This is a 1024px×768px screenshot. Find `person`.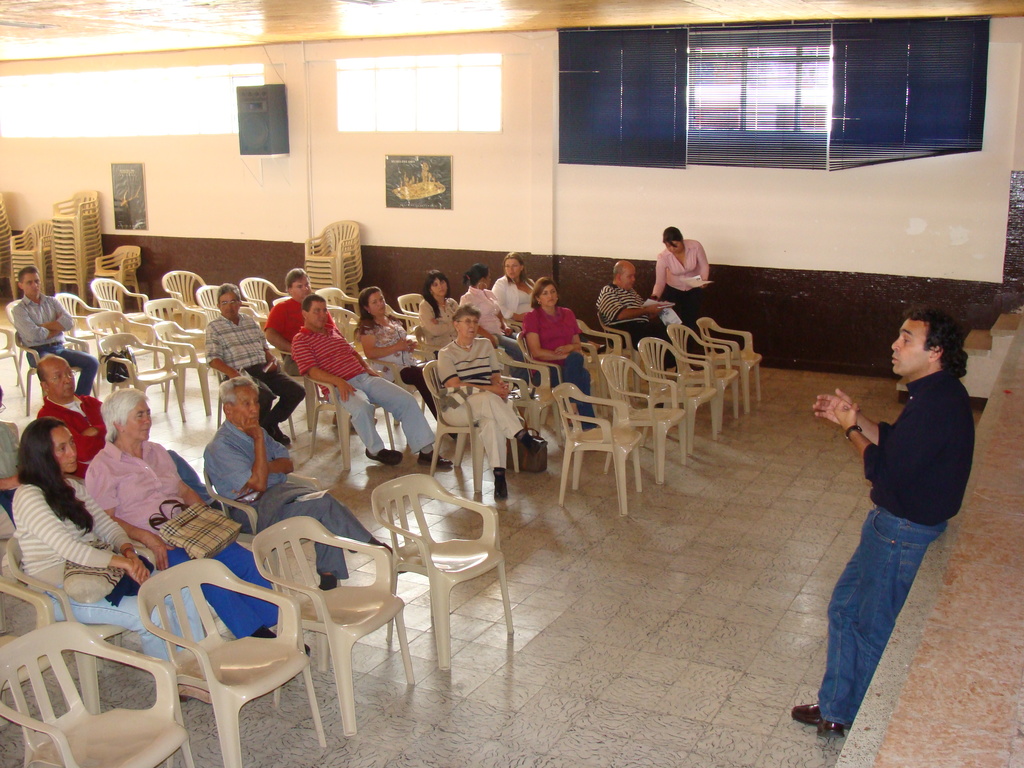
Bounding box: locate(203, 284, 298, 445).
